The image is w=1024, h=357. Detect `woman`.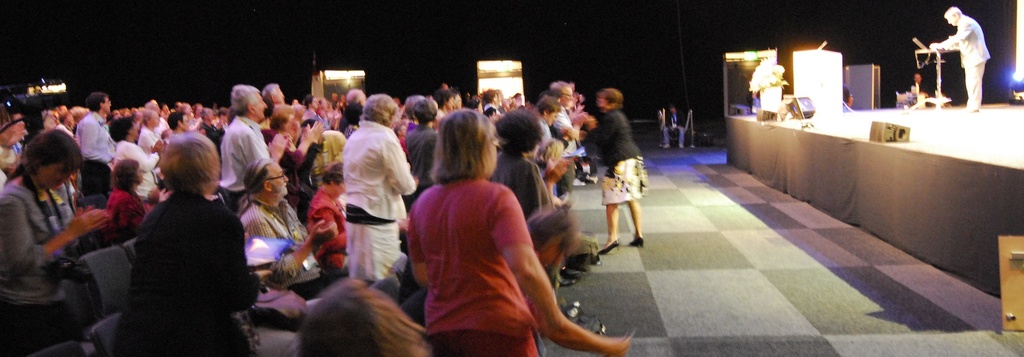
Detection: box(101, 158, 155, 238).
